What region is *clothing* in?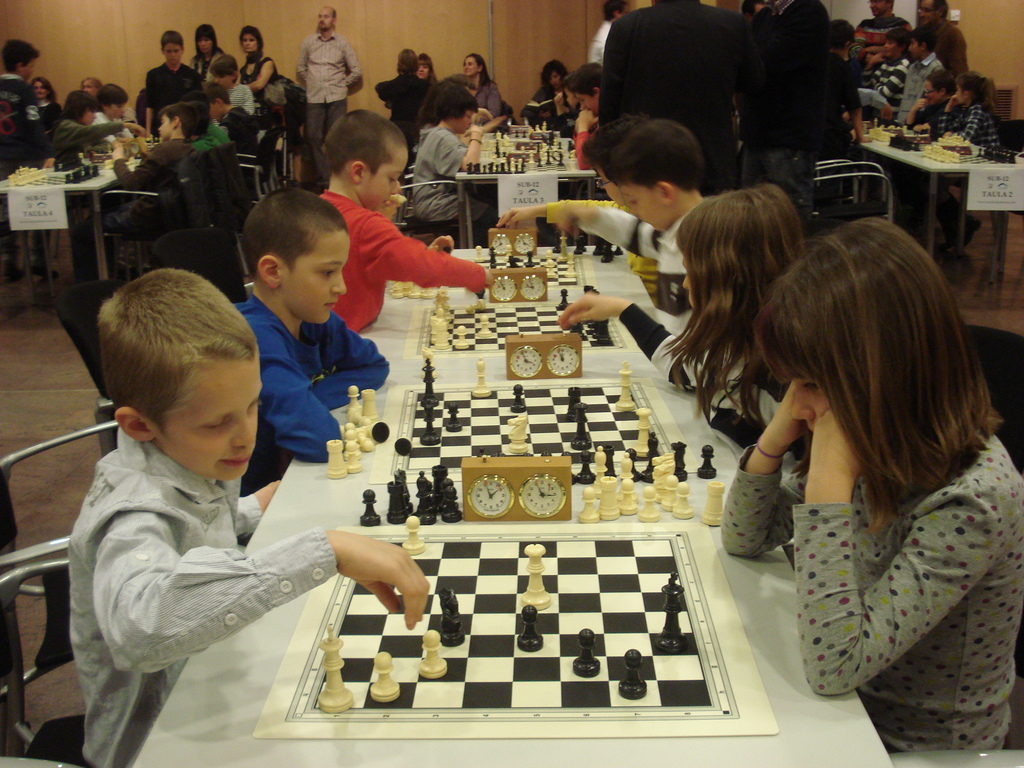
(92,111,136,144).
